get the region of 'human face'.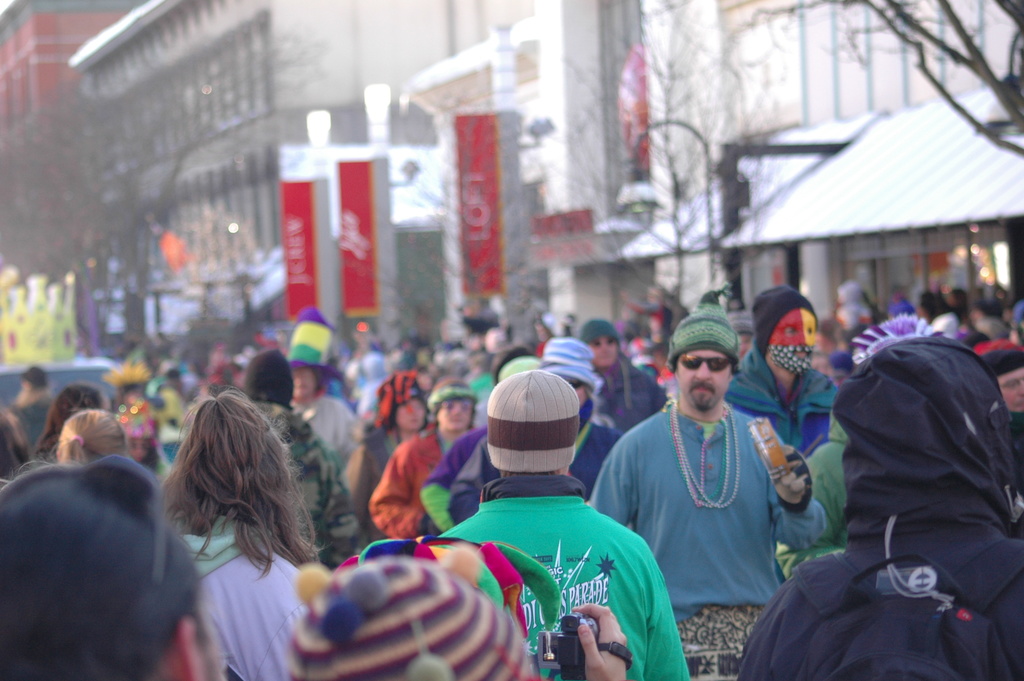
bbox=[999, 371, 1023, 411].
